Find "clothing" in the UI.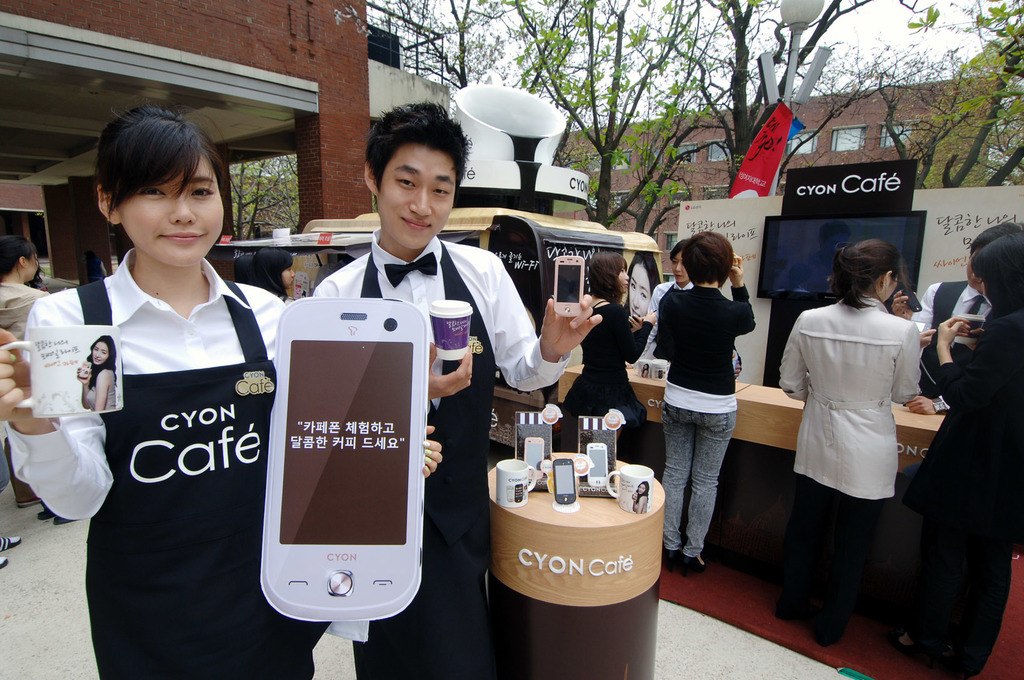
UI element at locate(790, 280, 936, 592).
